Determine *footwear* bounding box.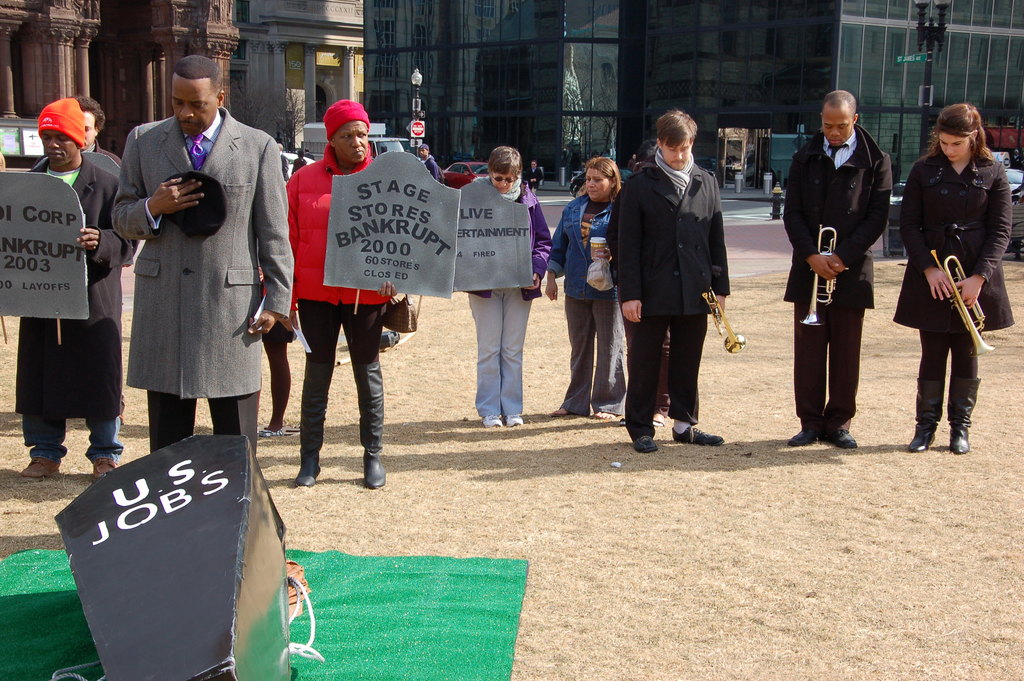
Determined: 506:413:522:425.
